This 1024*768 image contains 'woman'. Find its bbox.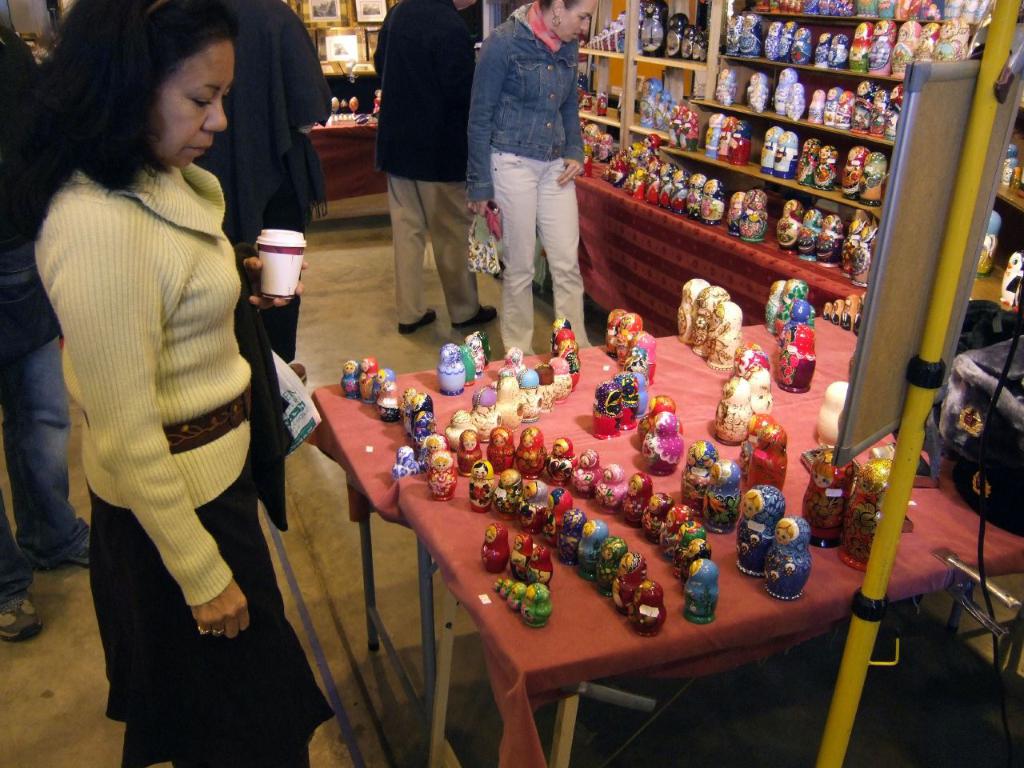
box(746, 423, 789, 488).
